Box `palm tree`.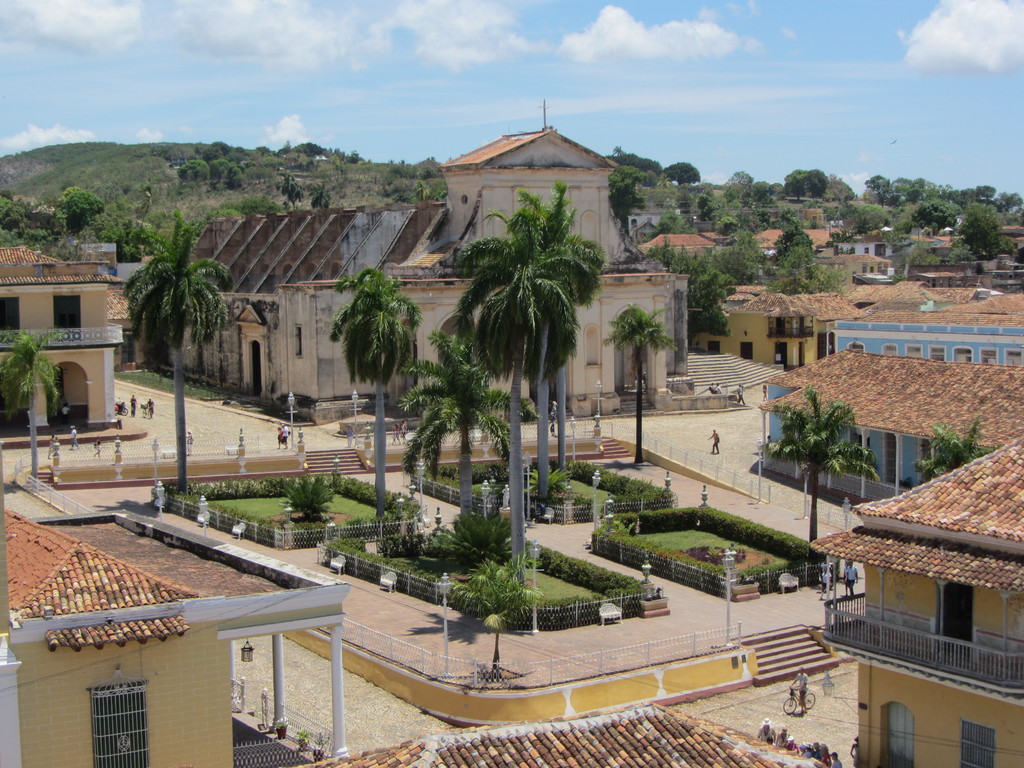
region(0, 322, 61, 494).
